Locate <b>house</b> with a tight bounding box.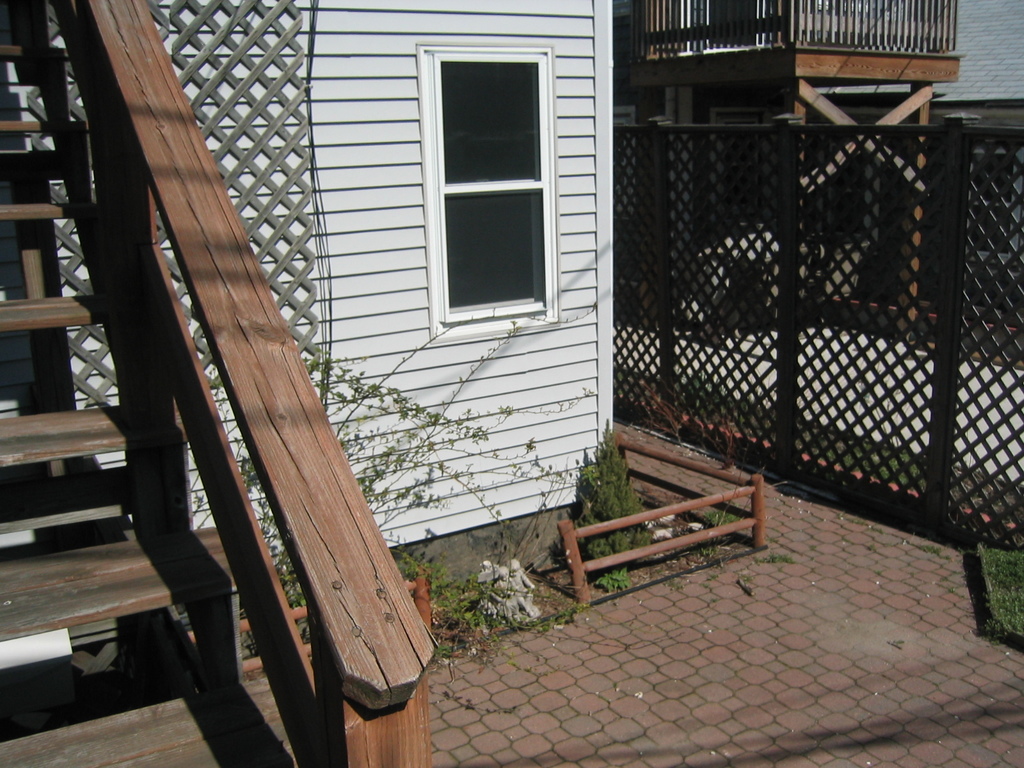
rect(24, 0, 762, 714).
